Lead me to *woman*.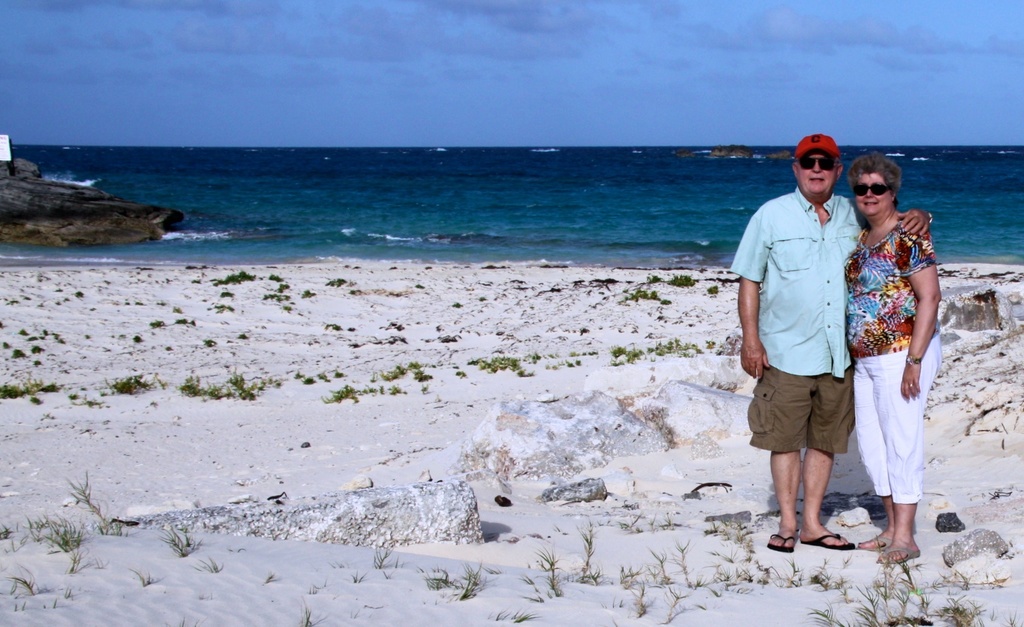
Lead to [left=842, top=158, right=957, bottom=560].
